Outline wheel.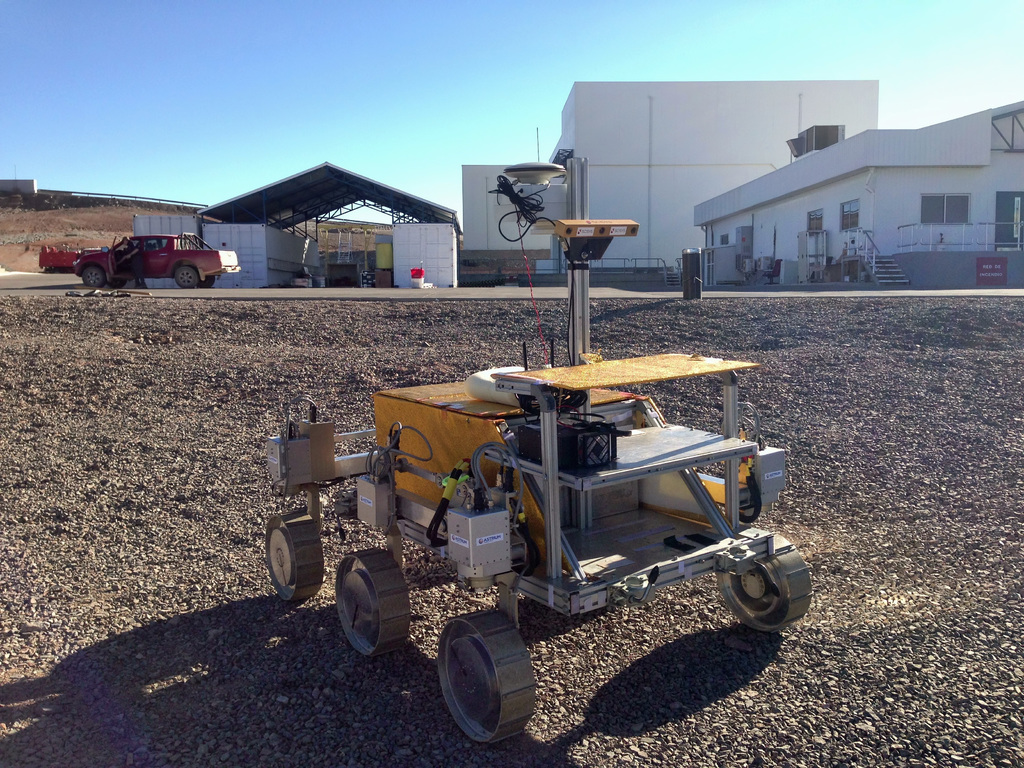
Outline: left=198, top=276, right=214, bottom=287.
